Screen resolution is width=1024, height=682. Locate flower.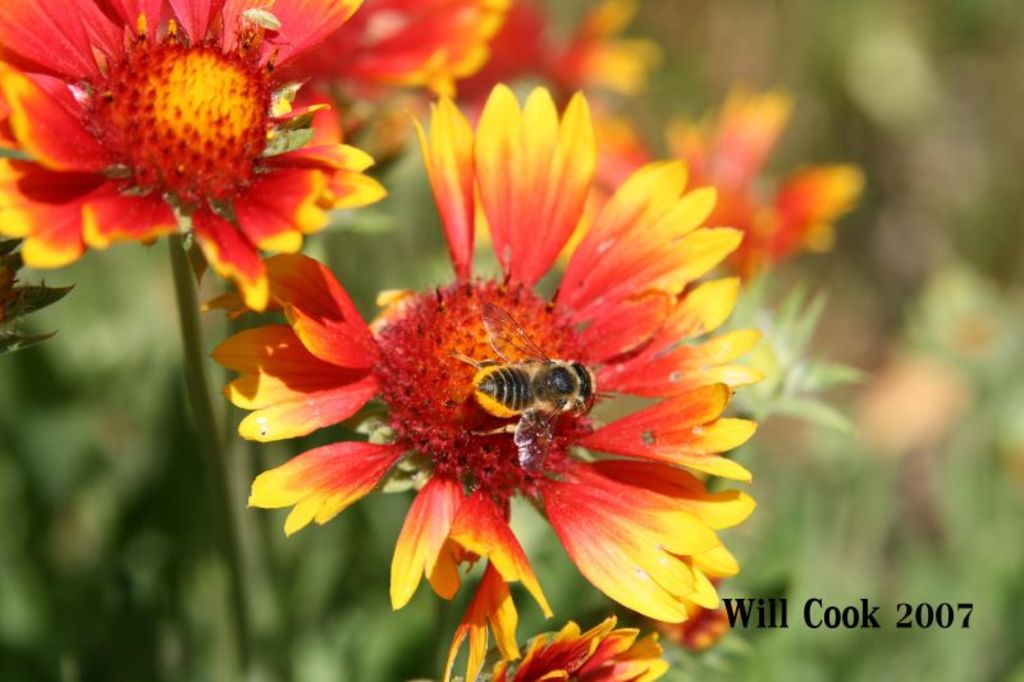
bbox=(207, 74, 795, 644).
